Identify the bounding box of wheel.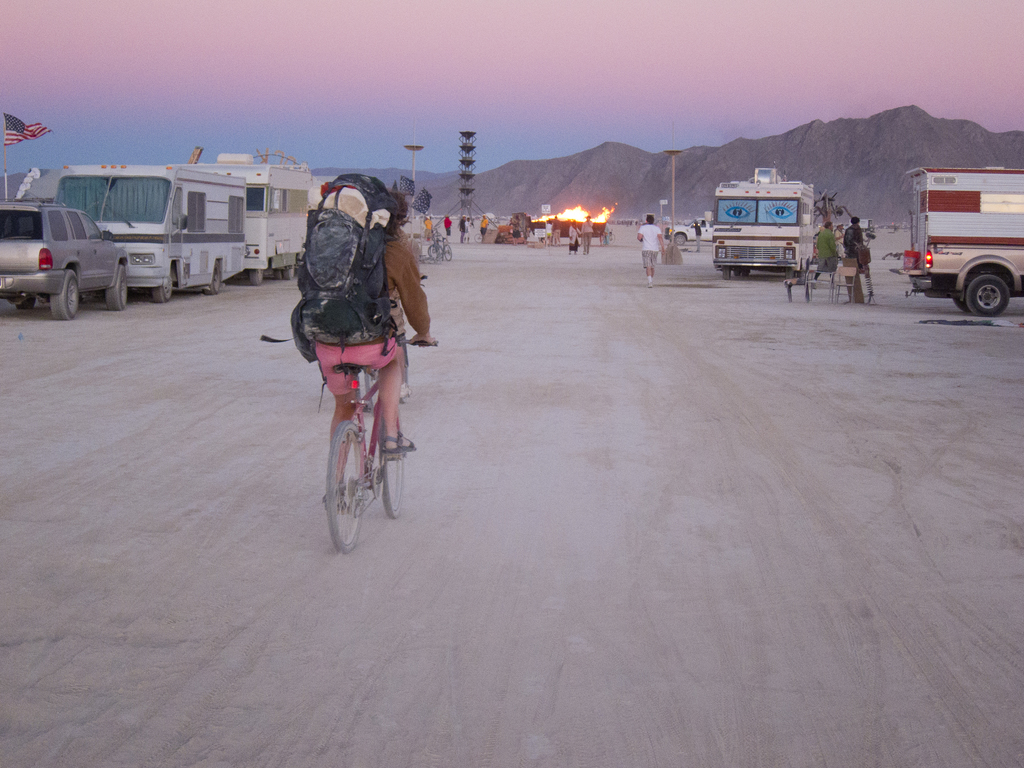
left=676, top=234, right=684, bottom=245.
